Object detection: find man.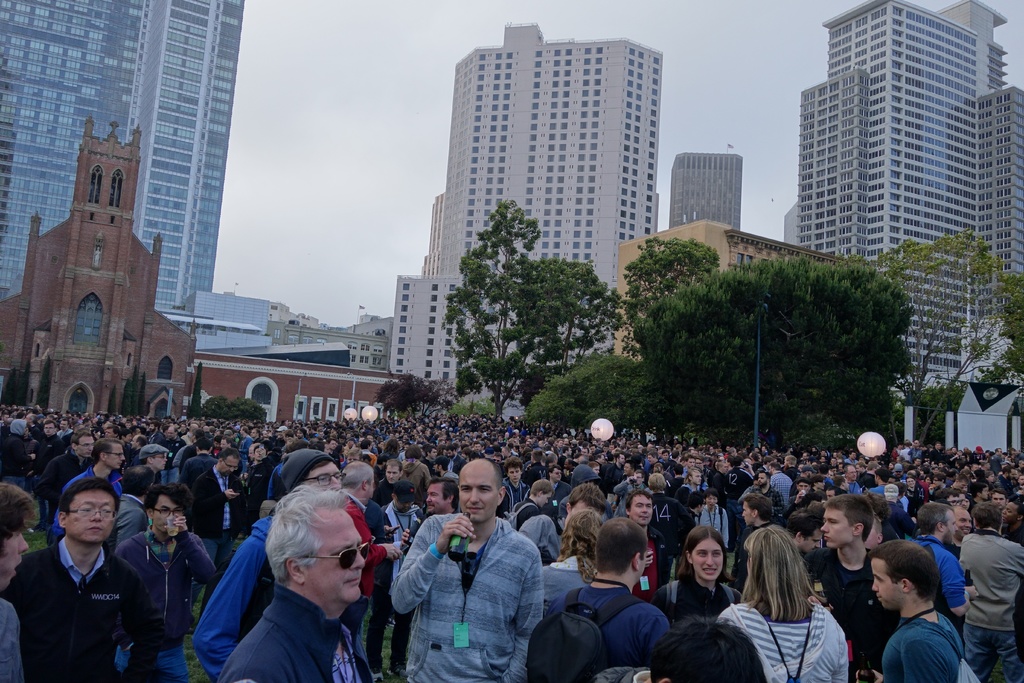
(253,432,257,433).
